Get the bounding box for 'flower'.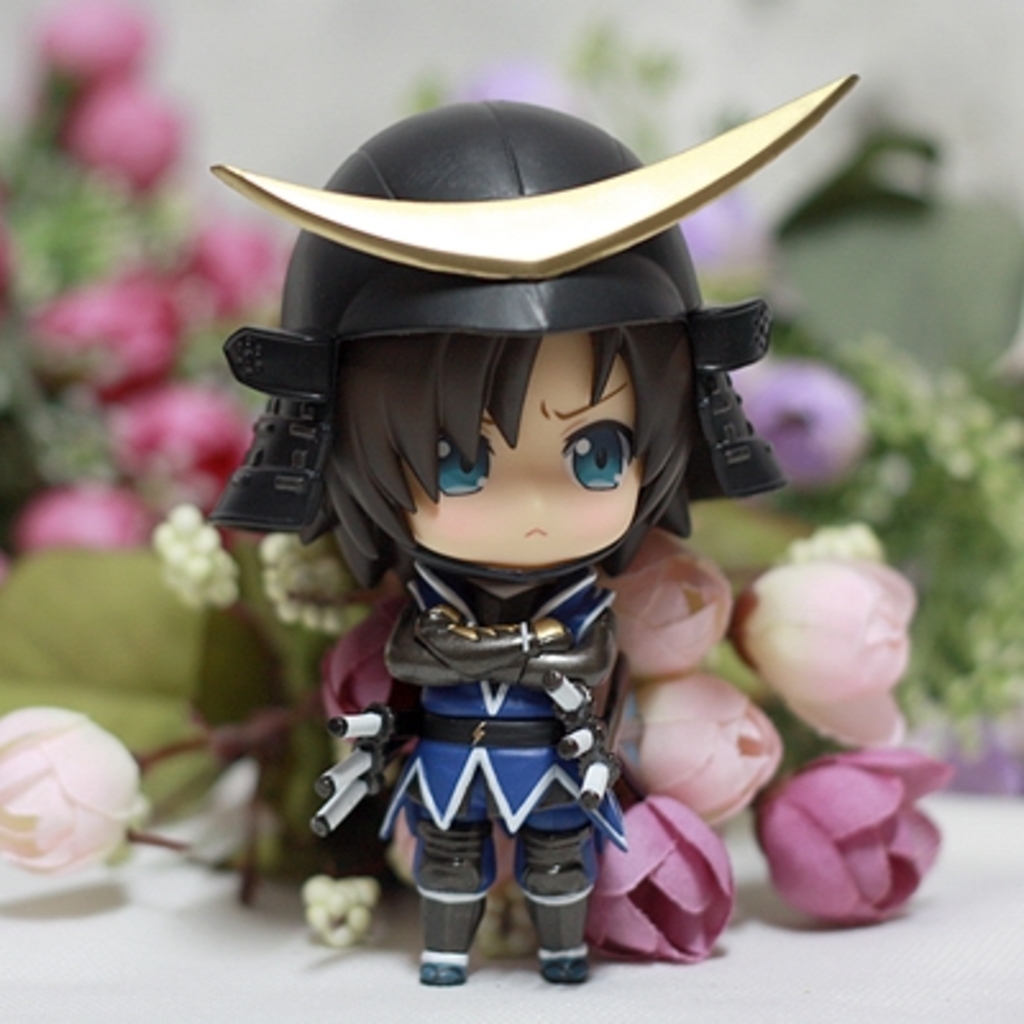
x1=59 y1=77 x2=184 y2=195.
